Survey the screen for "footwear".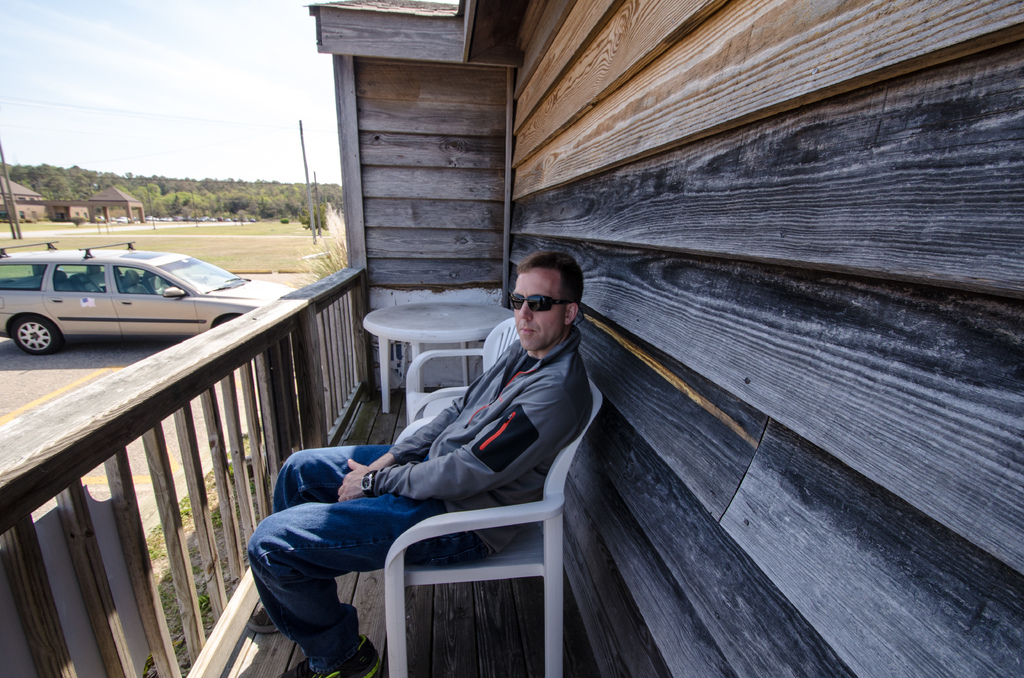
Survey found: <region>243, 602, 278, 638</region>.
